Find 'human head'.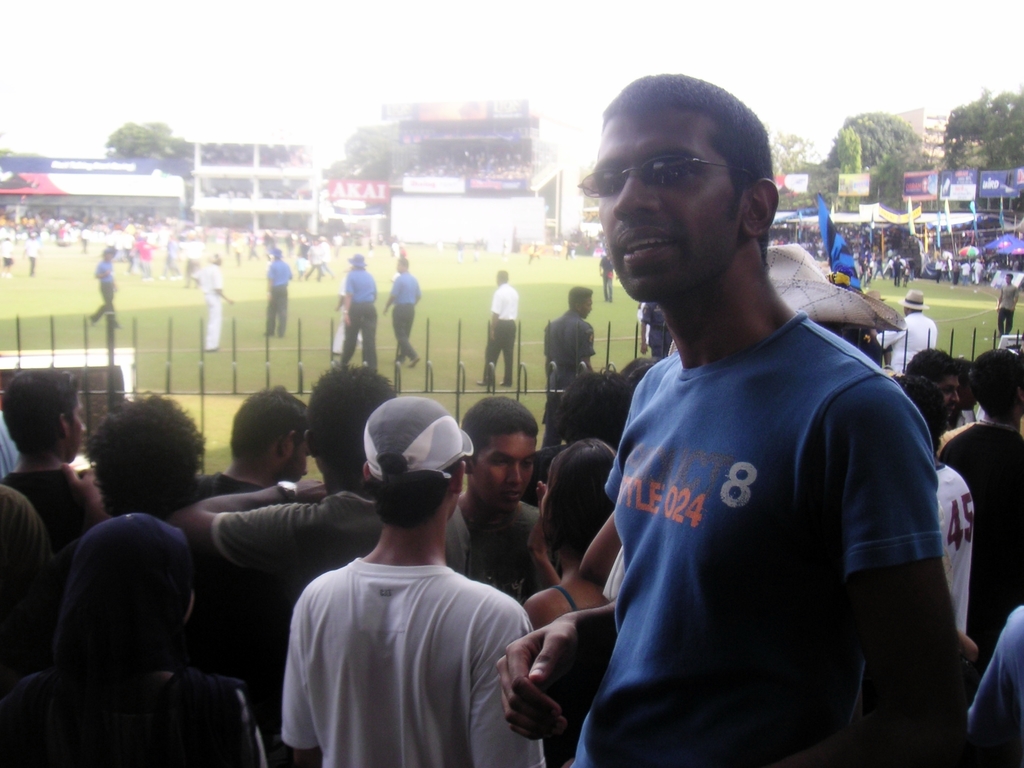
BBox(362, 396, 471, 520).
